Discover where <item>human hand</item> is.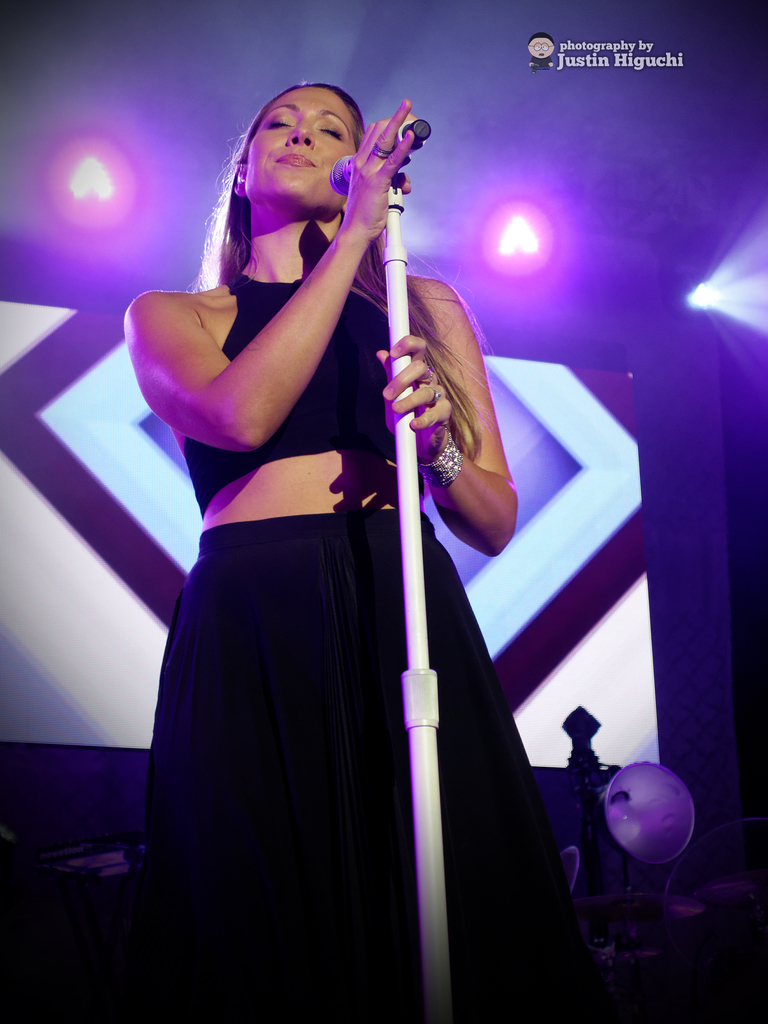
Discovered at BBox(340, 102, 417, 229).
